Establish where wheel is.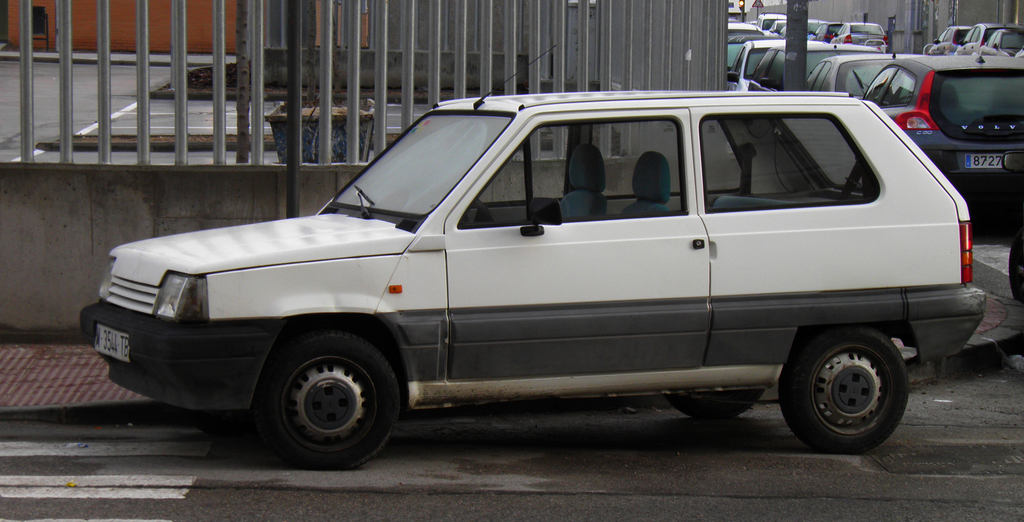
Established at [667,386,767,419].
